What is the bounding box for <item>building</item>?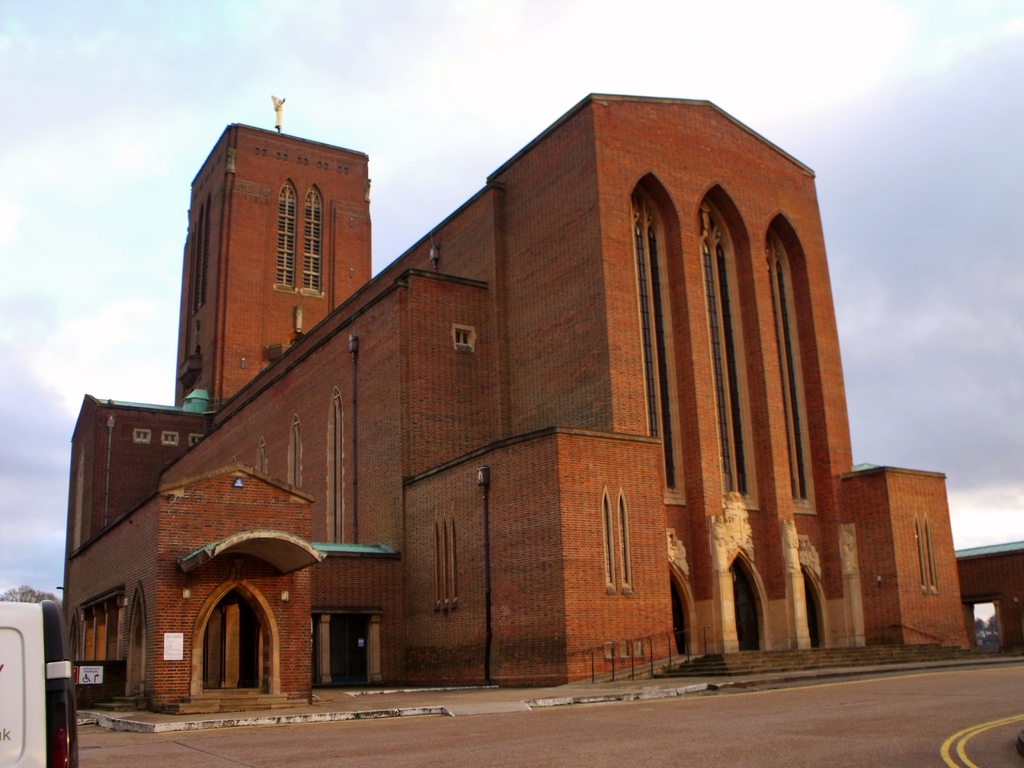
(x1=51, y1=87, x2=983, y2=717).
